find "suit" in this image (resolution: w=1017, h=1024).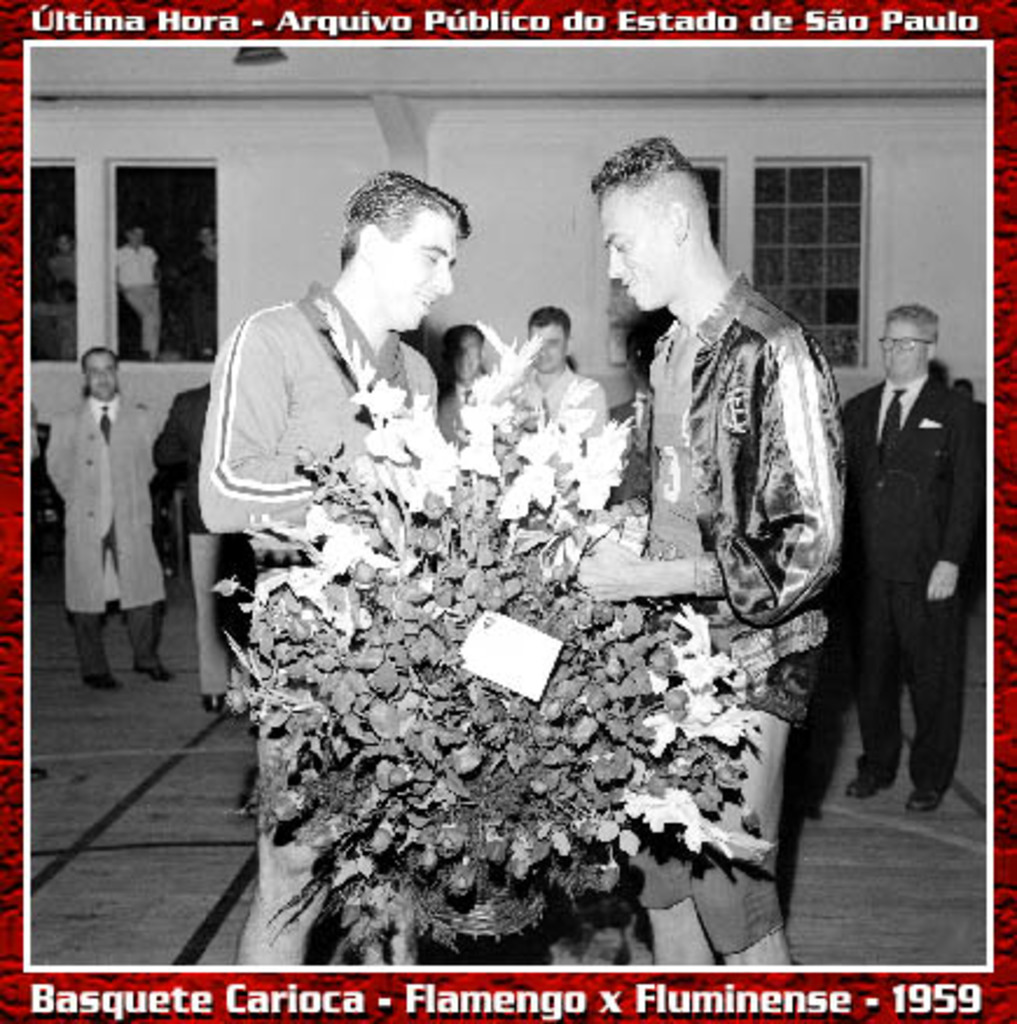
box=[35, 400, 175, 666].
